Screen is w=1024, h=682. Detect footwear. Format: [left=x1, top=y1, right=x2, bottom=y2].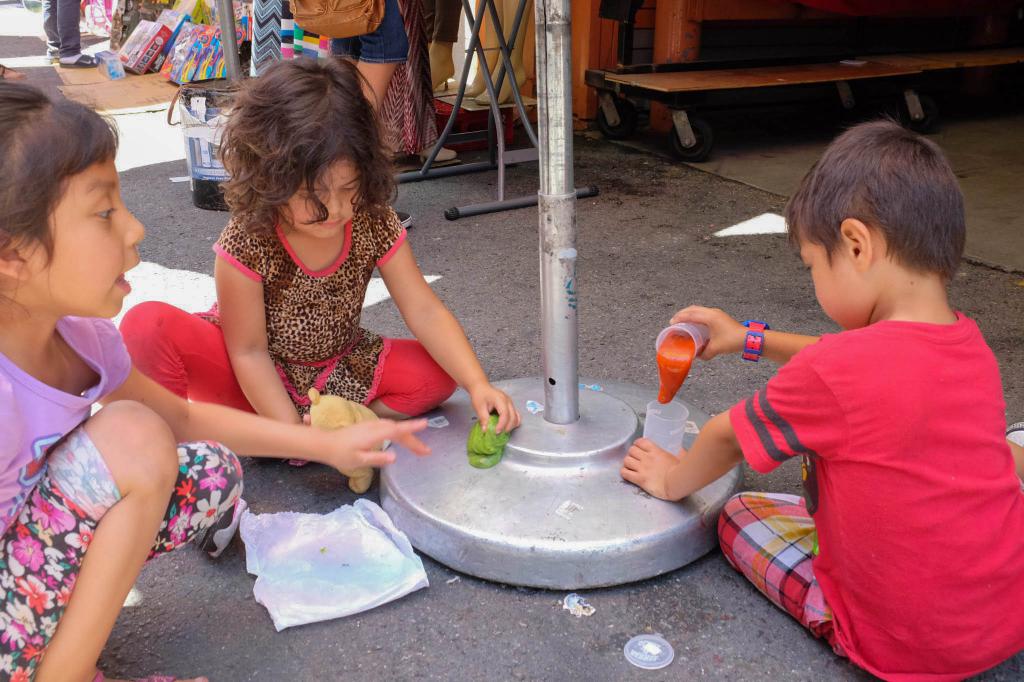
[left=1006, top=418, right=1023, bottom=445].
